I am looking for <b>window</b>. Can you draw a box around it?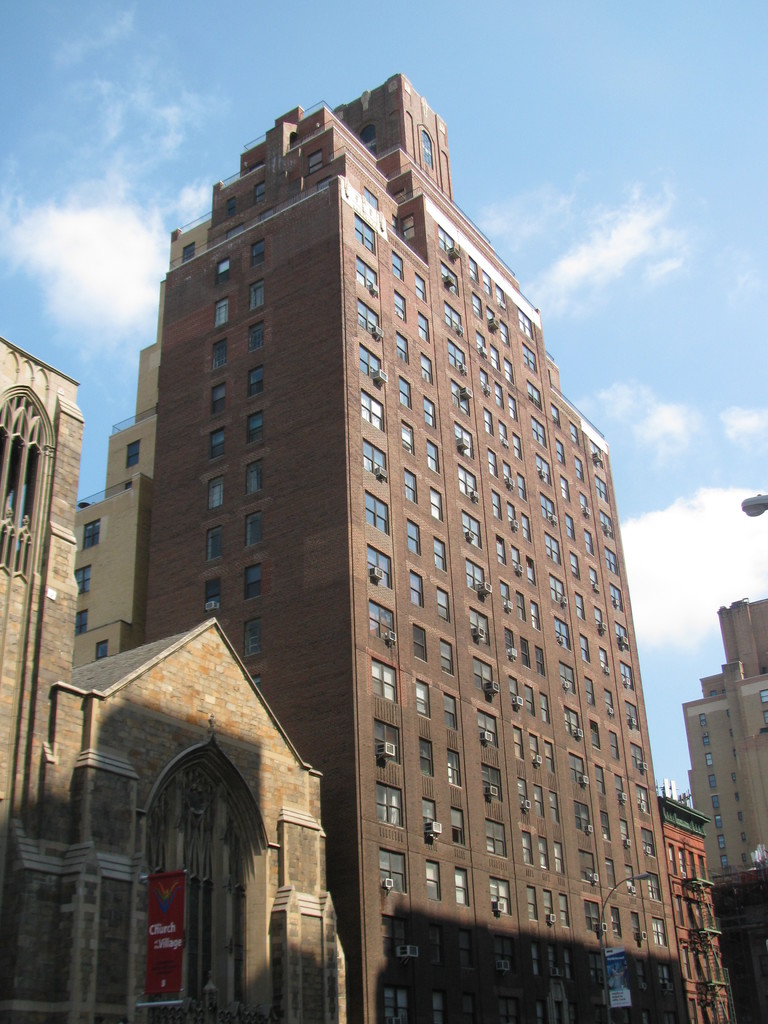
Sure, the bounding box is {"left": 361, "top": 540, "right": 401, "bottom": 595}.
